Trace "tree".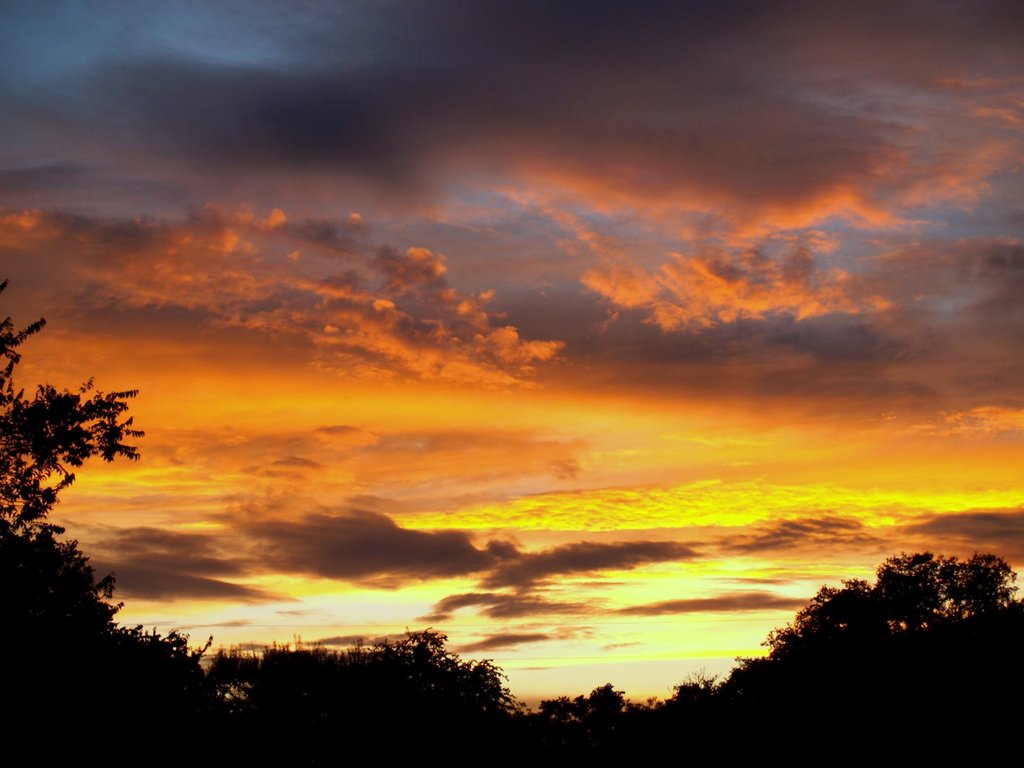
Traced to locate(733, 546, 1016, 685).
